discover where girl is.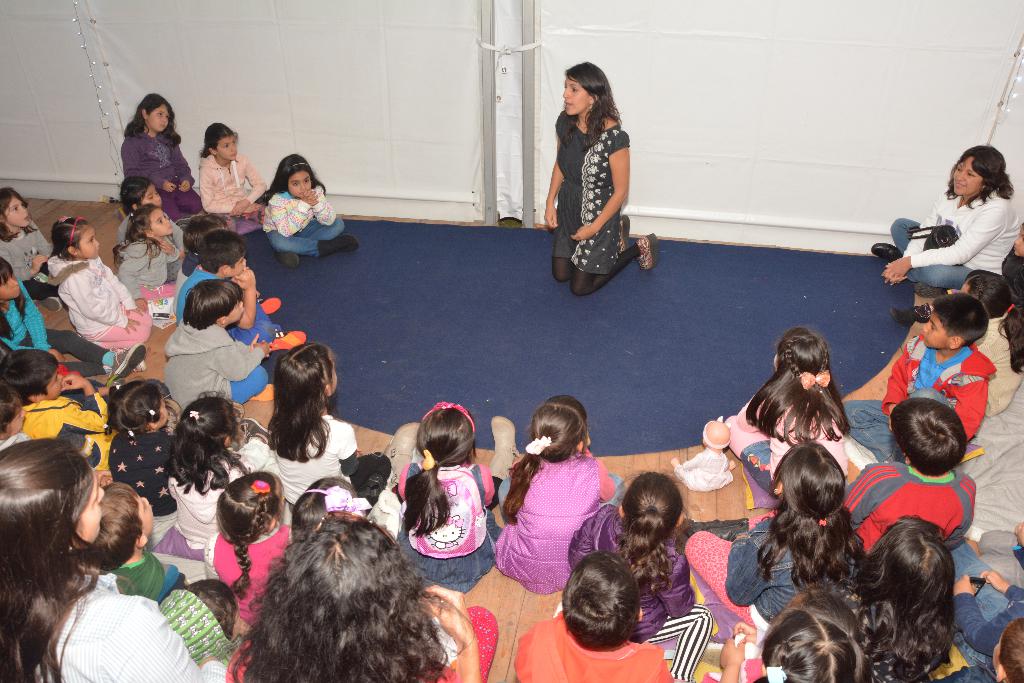
Discovered at crop(841, 525, 954, 675).
